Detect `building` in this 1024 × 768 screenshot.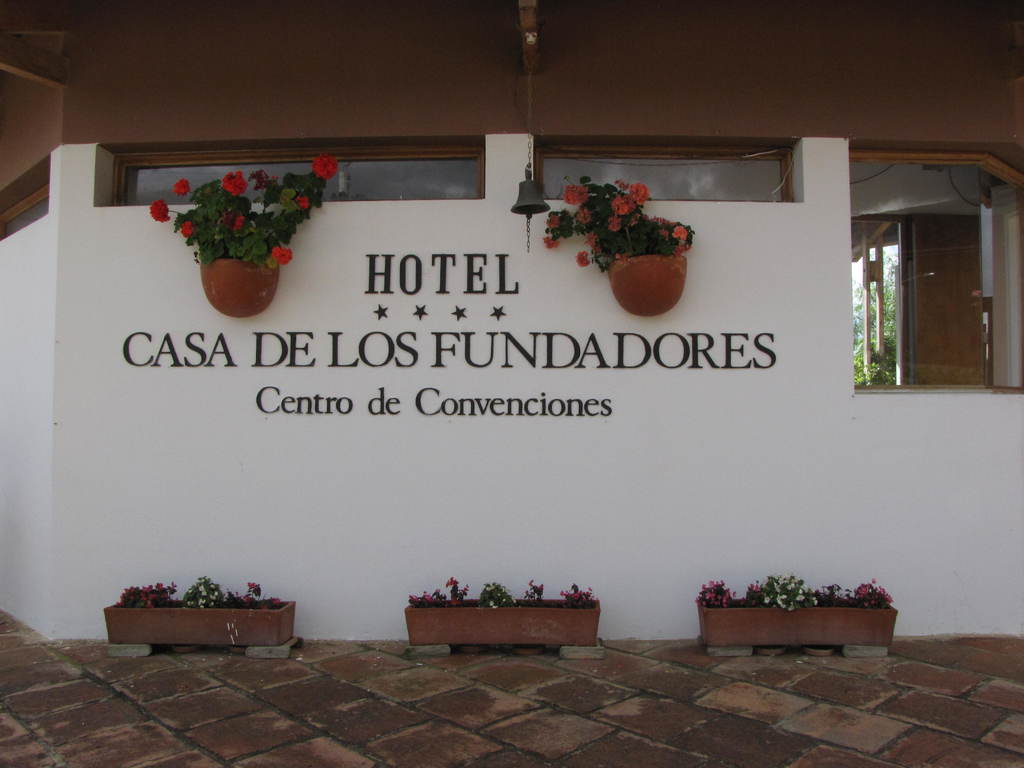
Detection: [left=0, top=0, right=1023, bottom=631].
